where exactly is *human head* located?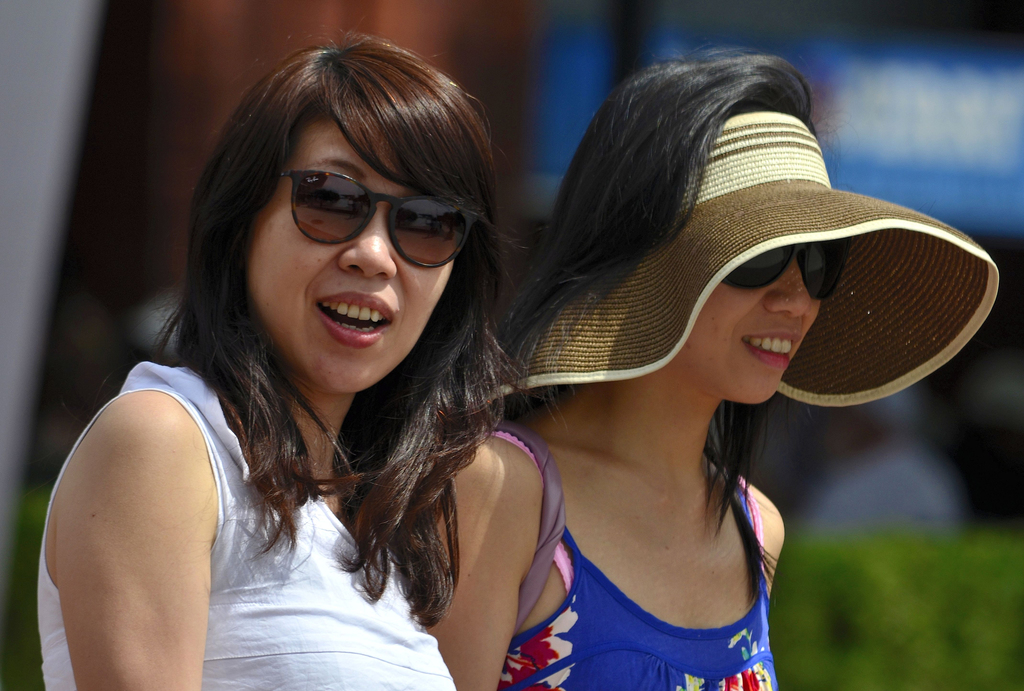
Its bounding box is [187, 29, 535, 392].
